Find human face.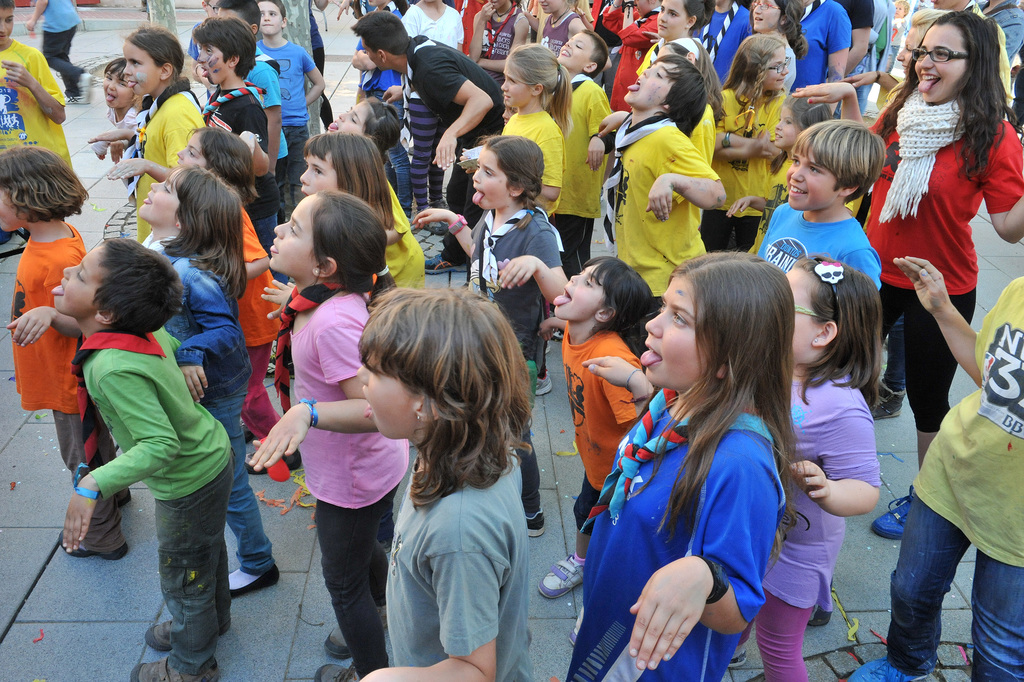
rect(751, 0, 780, 31).
